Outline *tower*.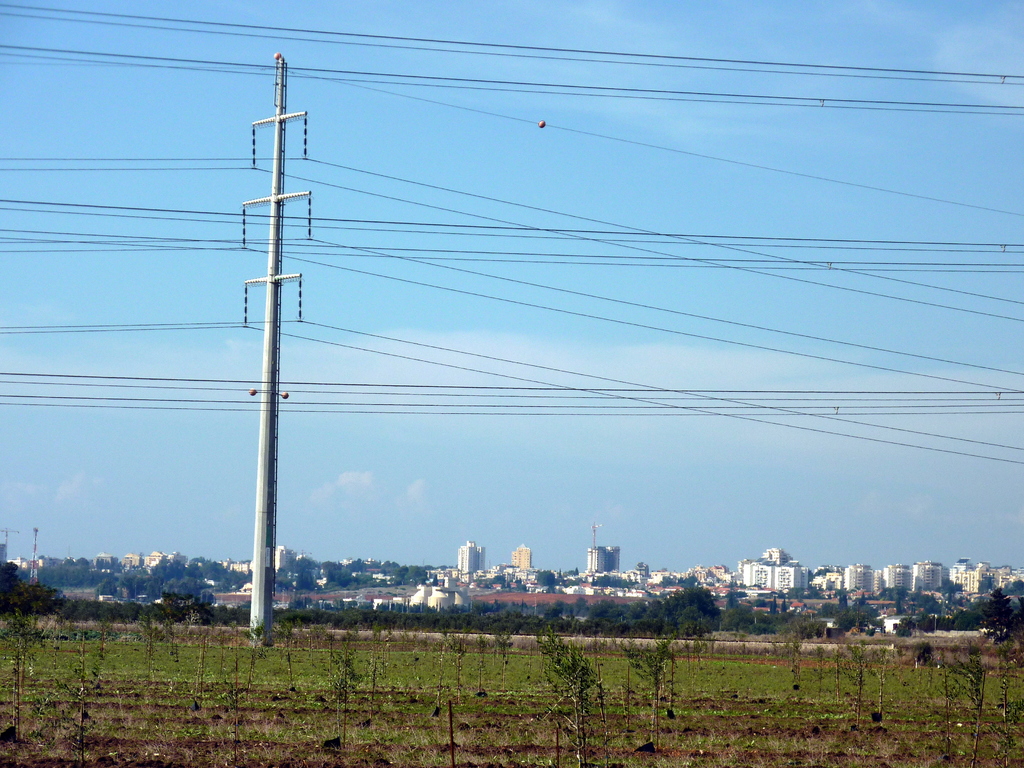
Outline: {"left": 460, "top": 541, "right": 488, "bottom": 588}.
